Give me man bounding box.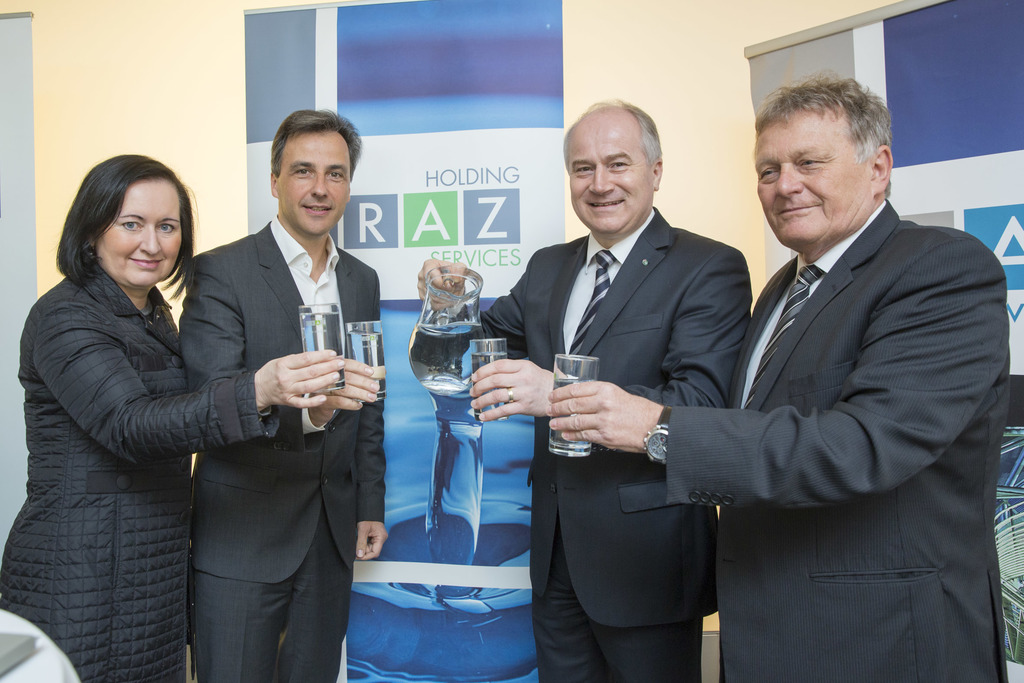
419 97 751 682.
